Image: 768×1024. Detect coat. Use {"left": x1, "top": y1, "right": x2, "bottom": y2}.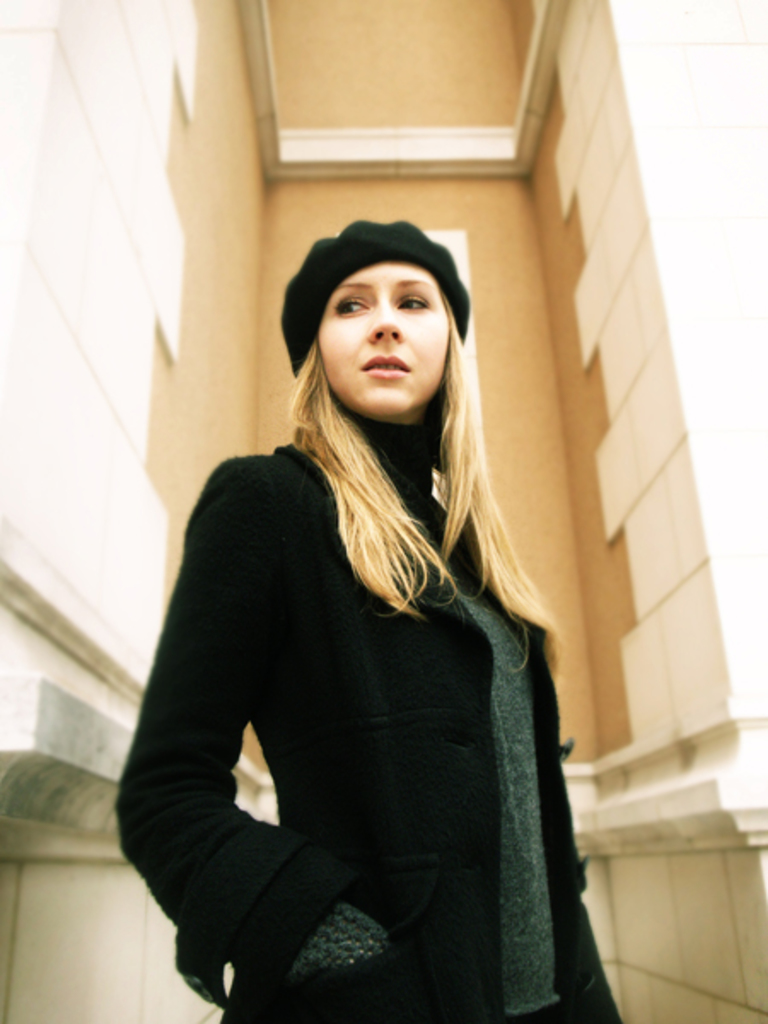
{"left": 118, "top": 393, "right": 584, "bottom": 1022}.
